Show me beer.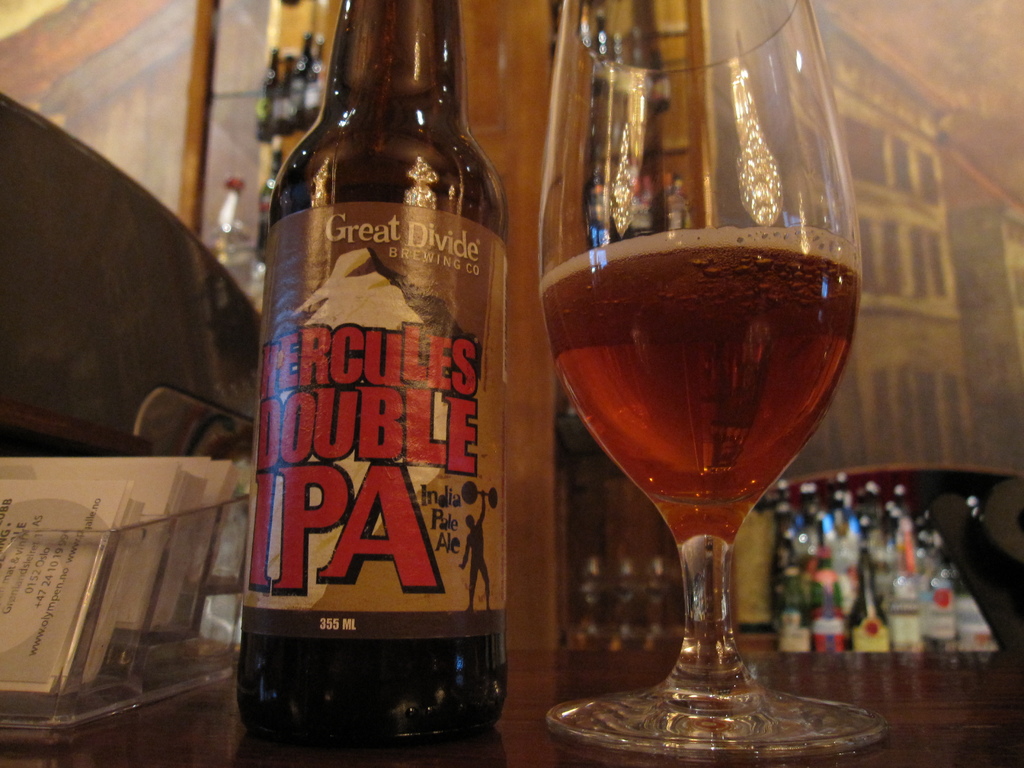
beer is here: 236:0:509:759.
